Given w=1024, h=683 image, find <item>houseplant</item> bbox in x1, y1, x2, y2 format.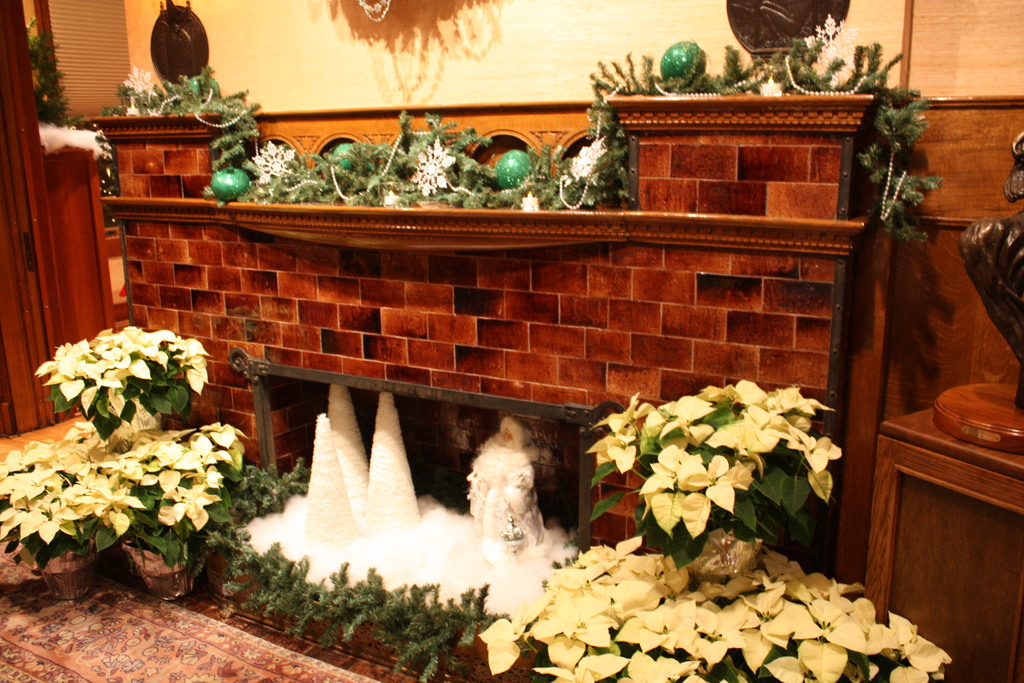
0, 418, 252, 573.
